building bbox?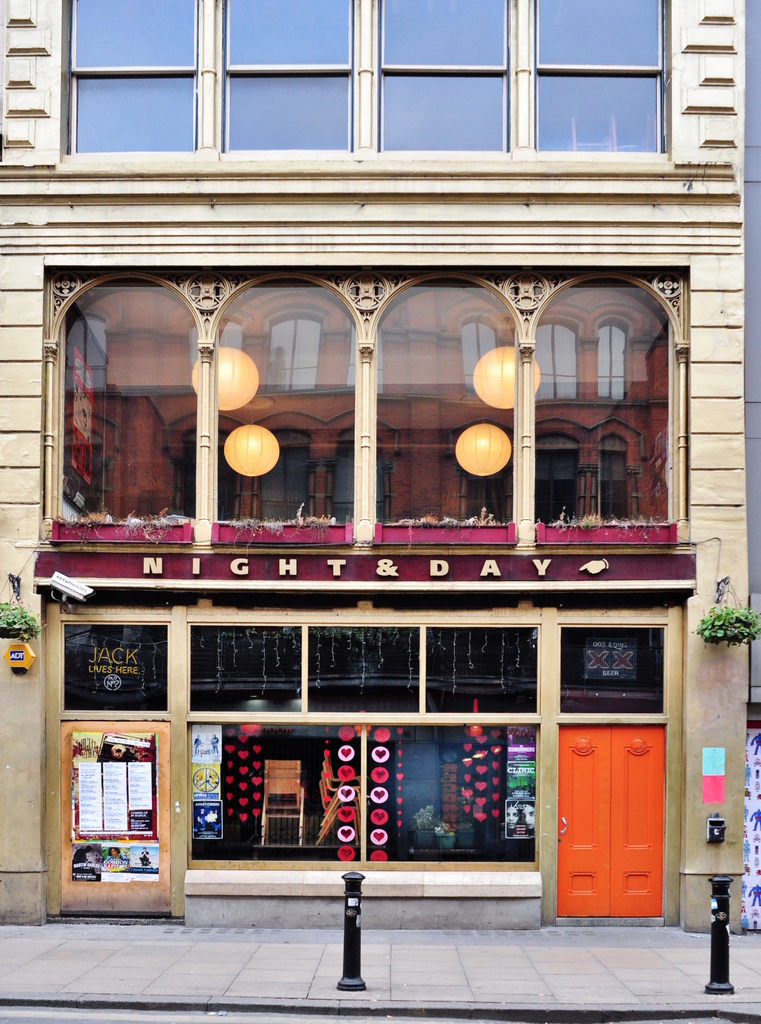
{"x1": 0, "y1": 0, "x2": 760, "y2": 930}
